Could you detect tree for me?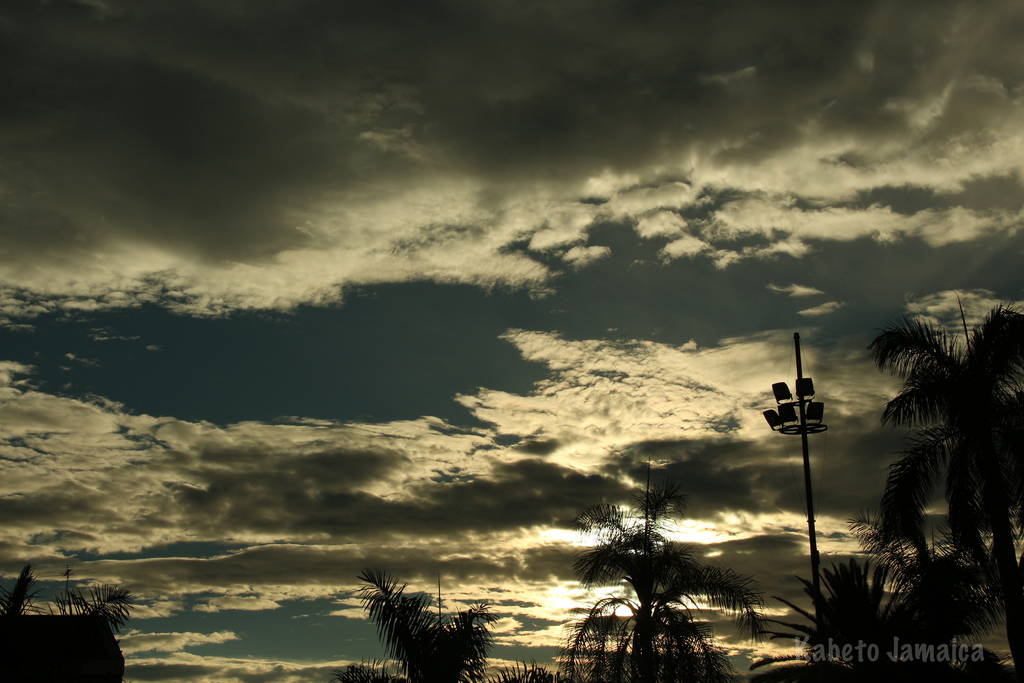
Detection result: (x1=550, y1=452, x2=773, y2=682).
